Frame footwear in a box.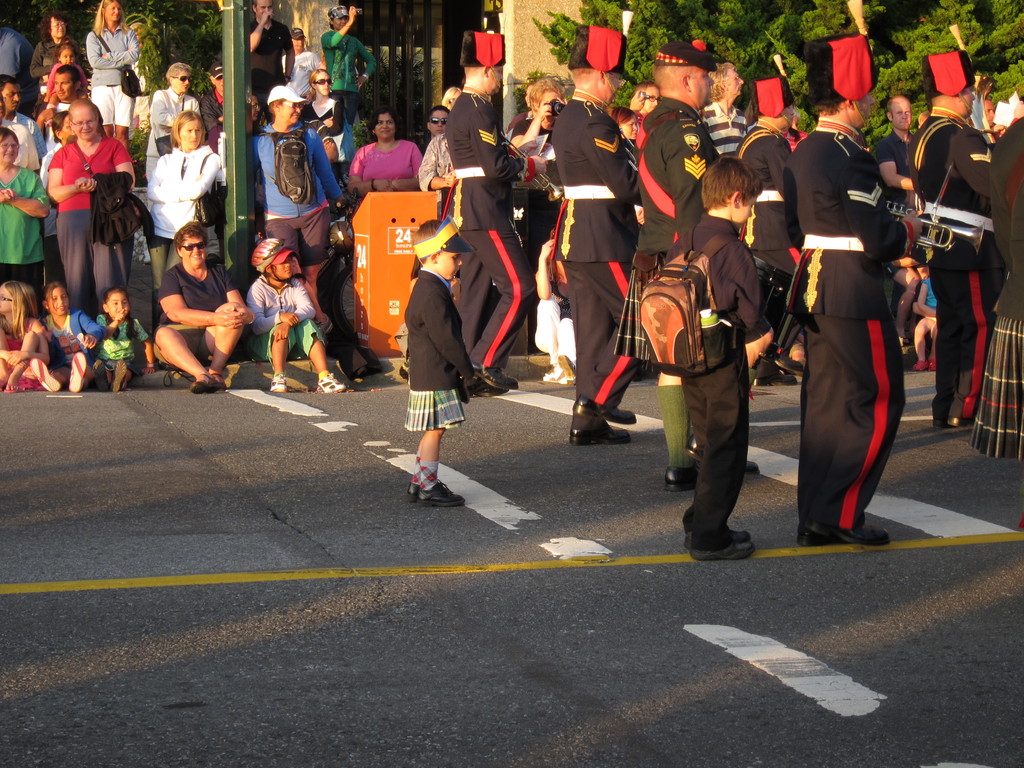
bbox=(931, 417, 946, 429).
